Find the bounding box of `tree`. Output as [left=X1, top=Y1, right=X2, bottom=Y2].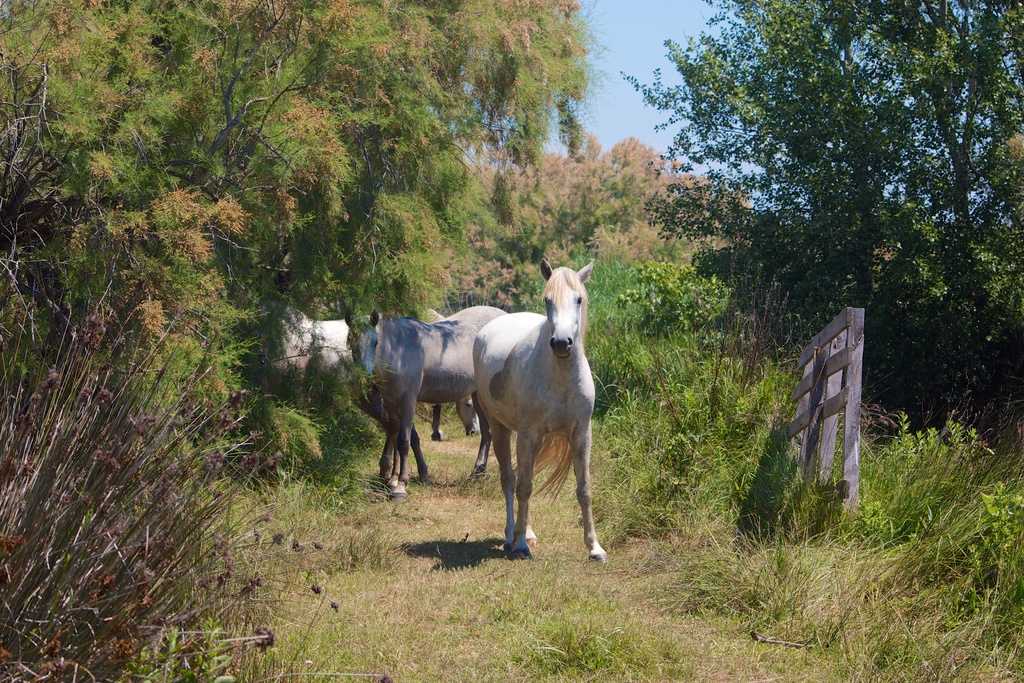
[left=0, top=0, right=184, bottom=682].
